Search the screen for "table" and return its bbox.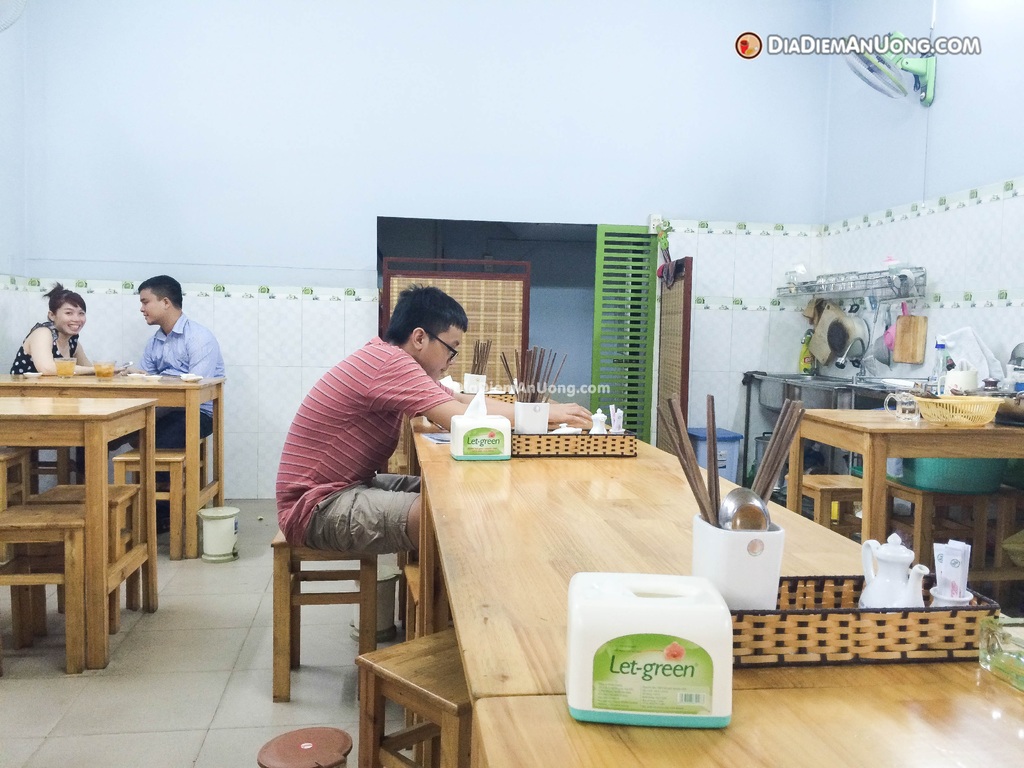
Found: bbox=(0, 397, 149, 669).
